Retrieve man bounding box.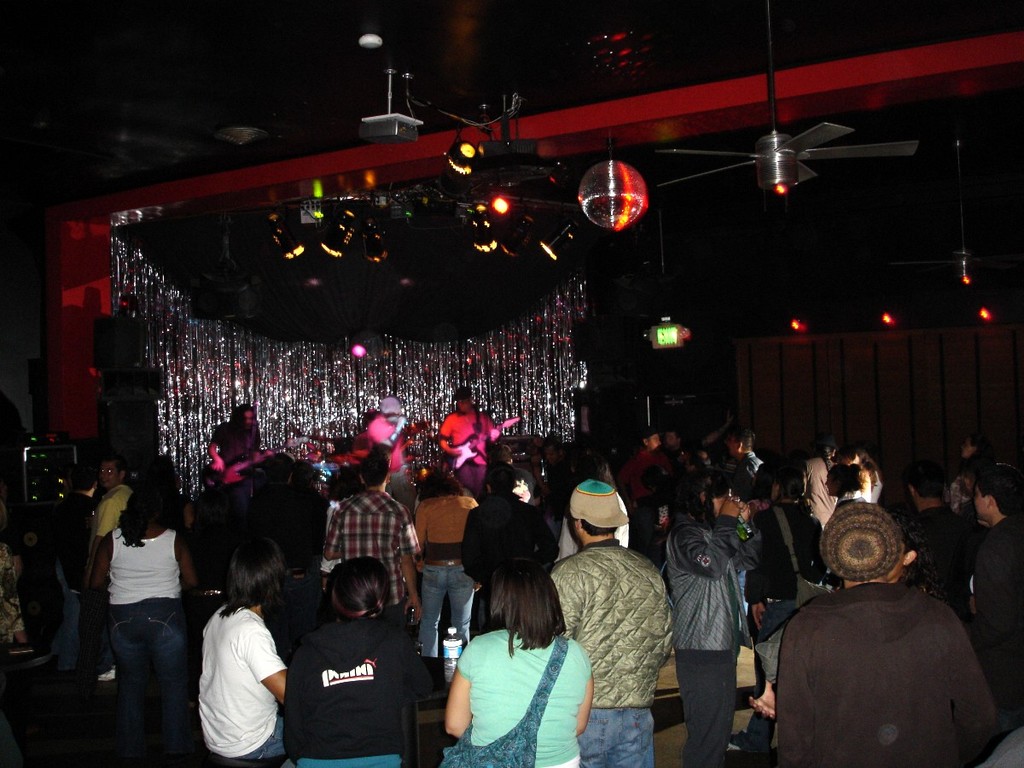
Bounding box: crop(51, 464, 99, 676).
